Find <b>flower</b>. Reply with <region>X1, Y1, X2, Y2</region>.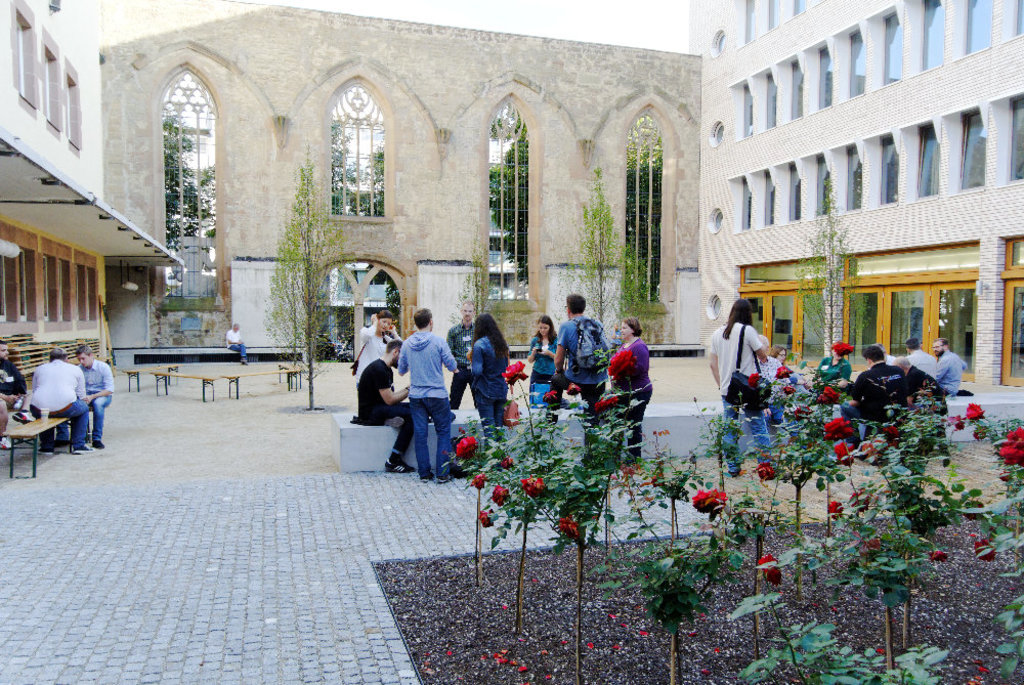
<region>830, 441, 853, 466</region>.
